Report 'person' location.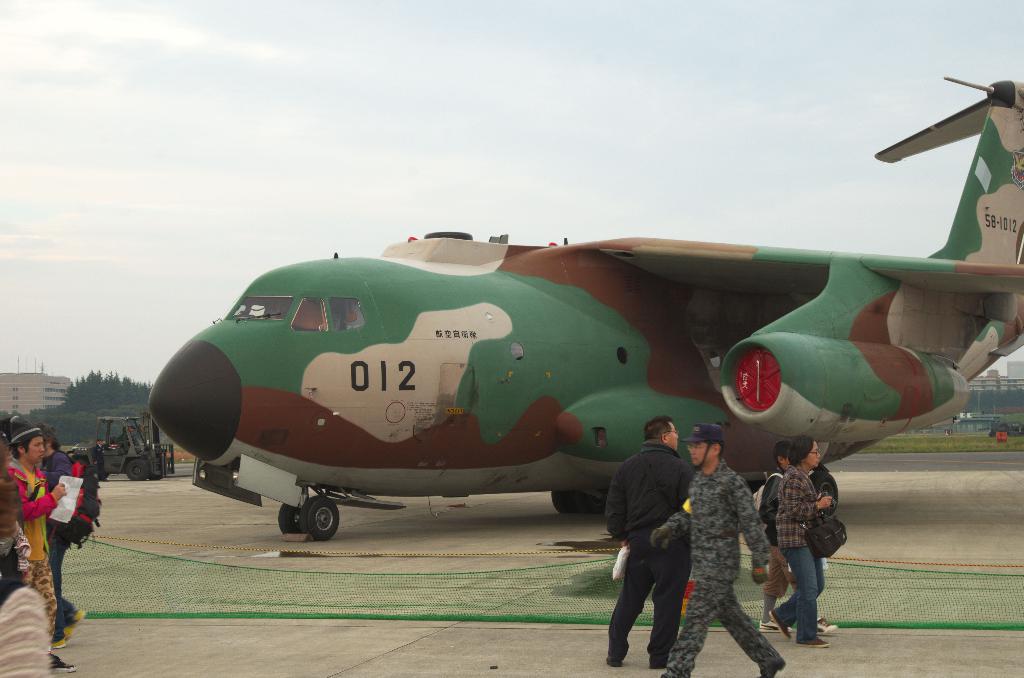
Report: {"x1": 765, "y1": 418, "x2": 818, "y2": 640}.
